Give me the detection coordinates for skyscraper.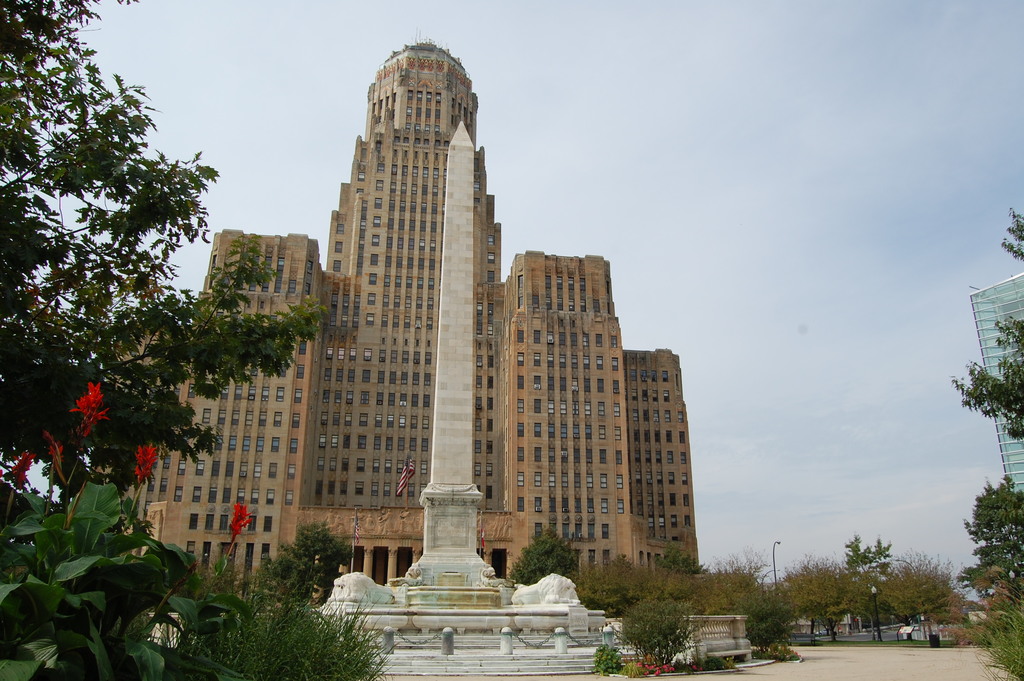
<box>968,272,1023,497</box>.
